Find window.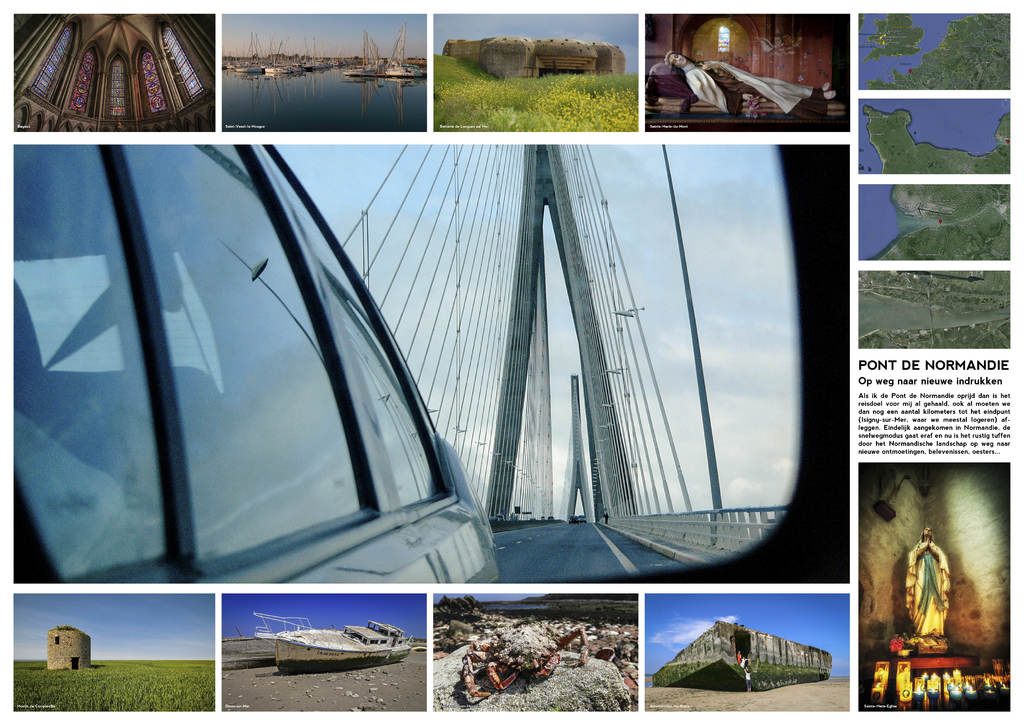
[80, 136, 394, 573].
